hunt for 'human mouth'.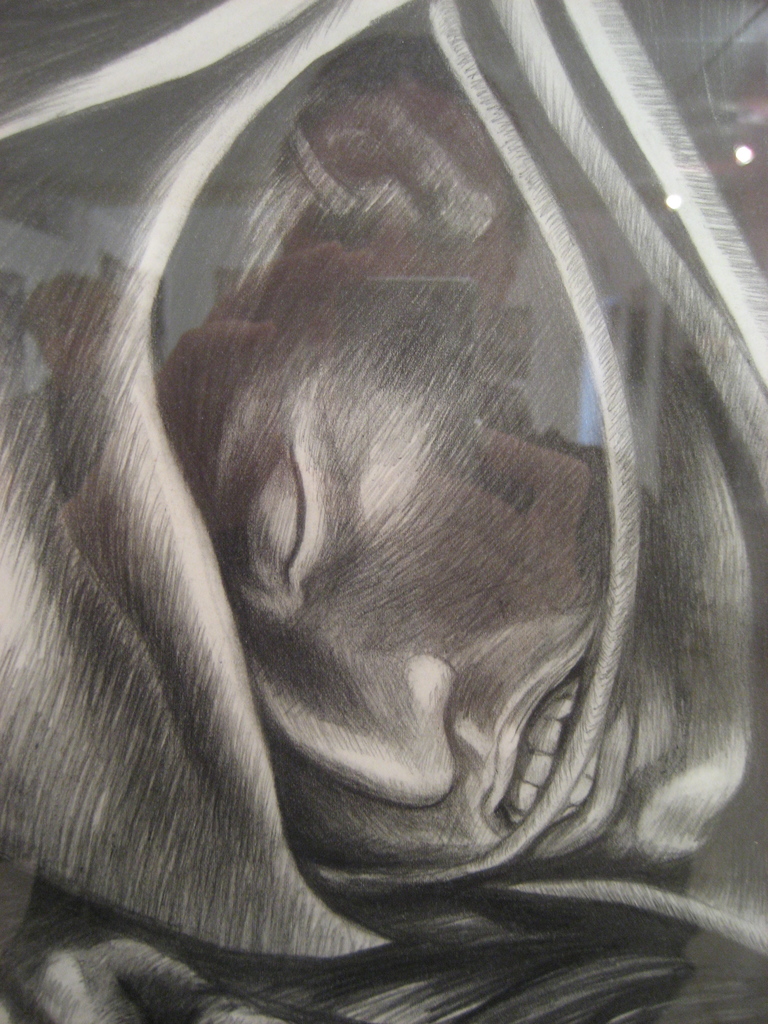
Hunted down at x1=481 y1=628 x2=642 y2=861.
